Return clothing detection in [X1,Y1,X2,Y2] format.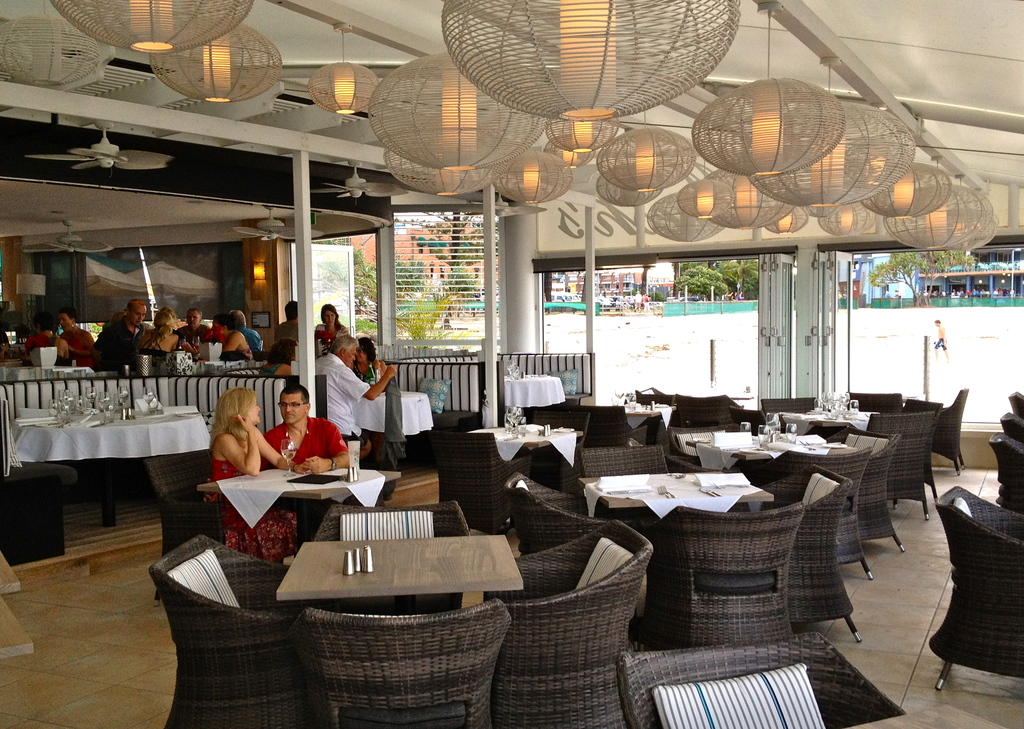
[312,322,348,356].
